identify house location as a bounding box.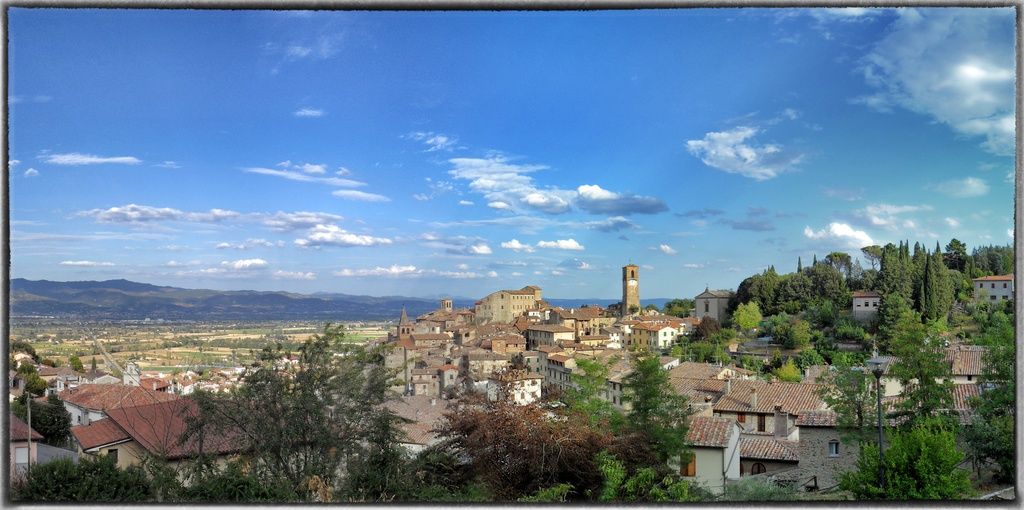
<box>53,392,332,495</box>.
